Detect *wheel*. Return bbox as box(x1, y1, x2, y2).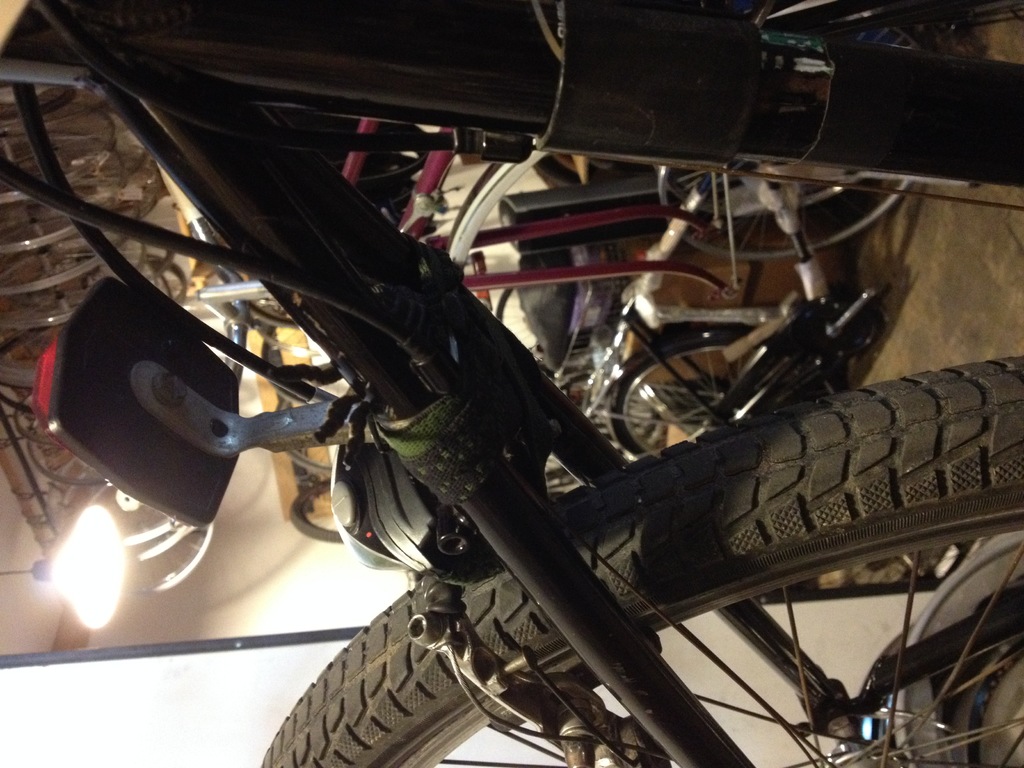
box(260, 346, 1023, 767).
